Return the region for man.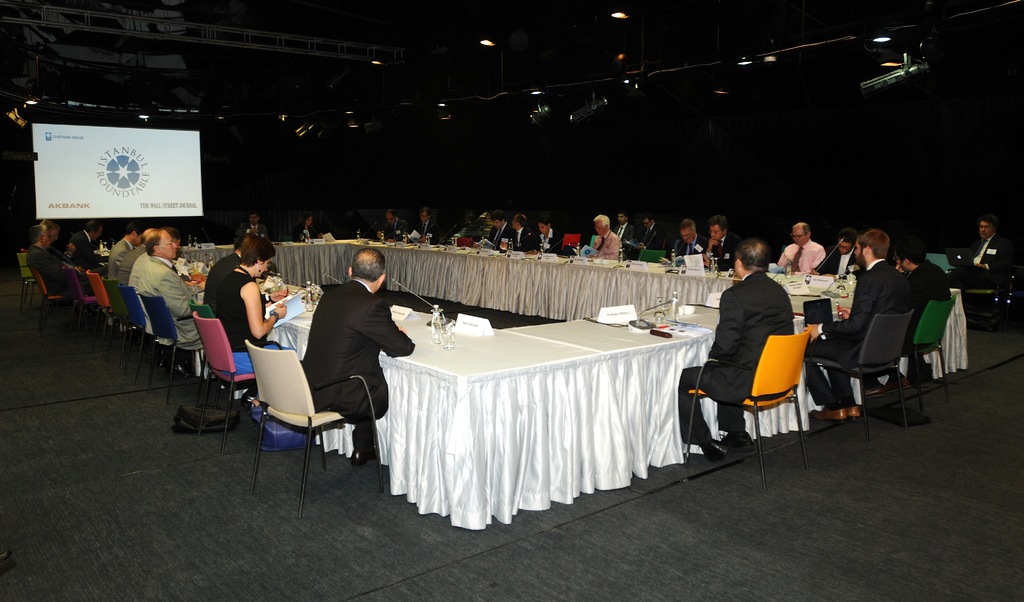
{"left": 412, "top": 200, "right": 442, "bottom": 249}.
